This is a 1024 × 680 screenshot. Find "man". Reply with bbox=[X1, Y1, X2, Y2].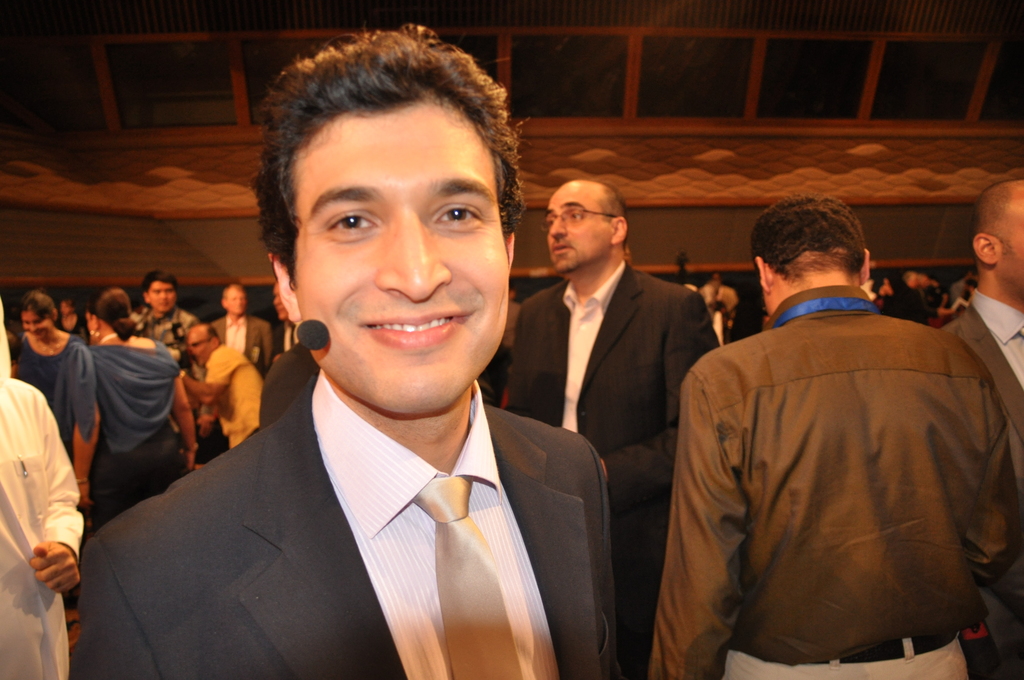
bbox=[667, 198, 993, 679].
